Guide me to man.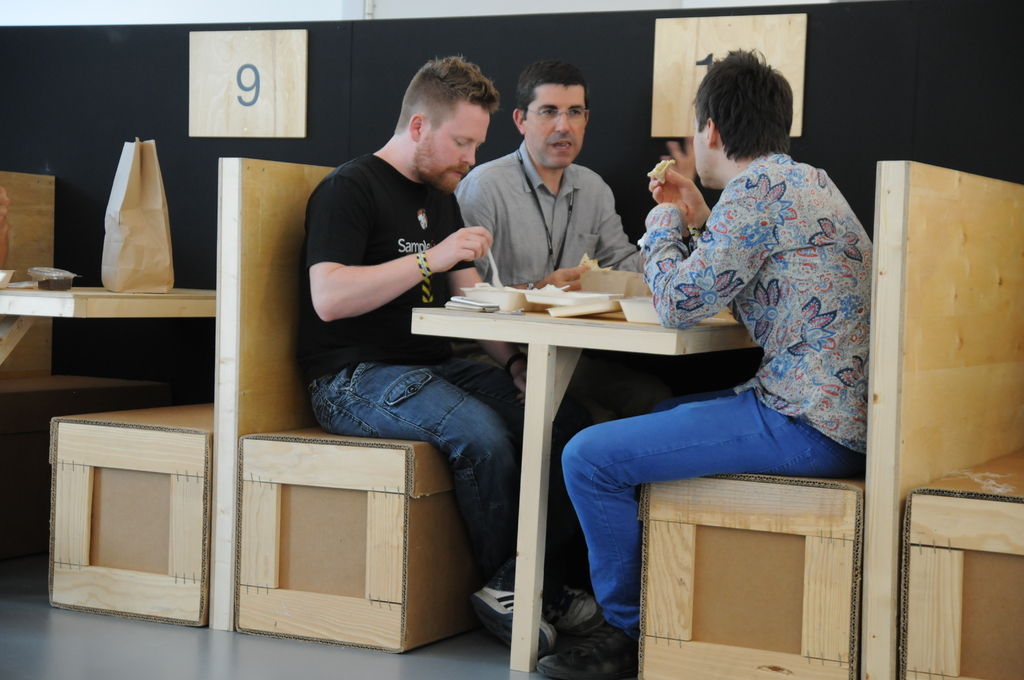
Guidance: 464 58 644 364.
